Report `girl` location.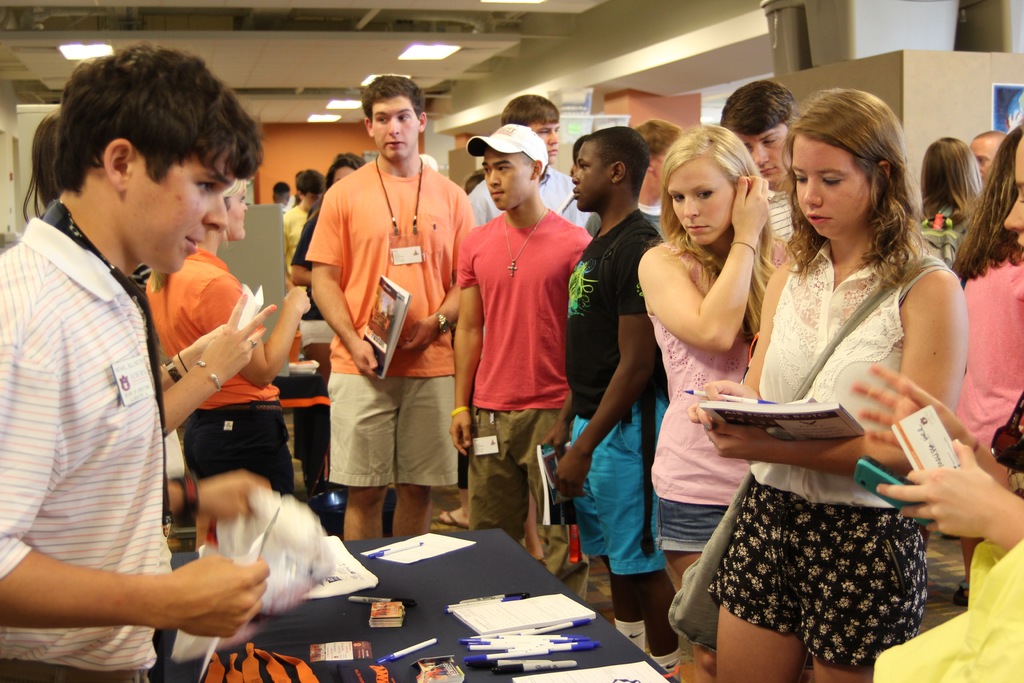
Report: 146,160,310,572.
